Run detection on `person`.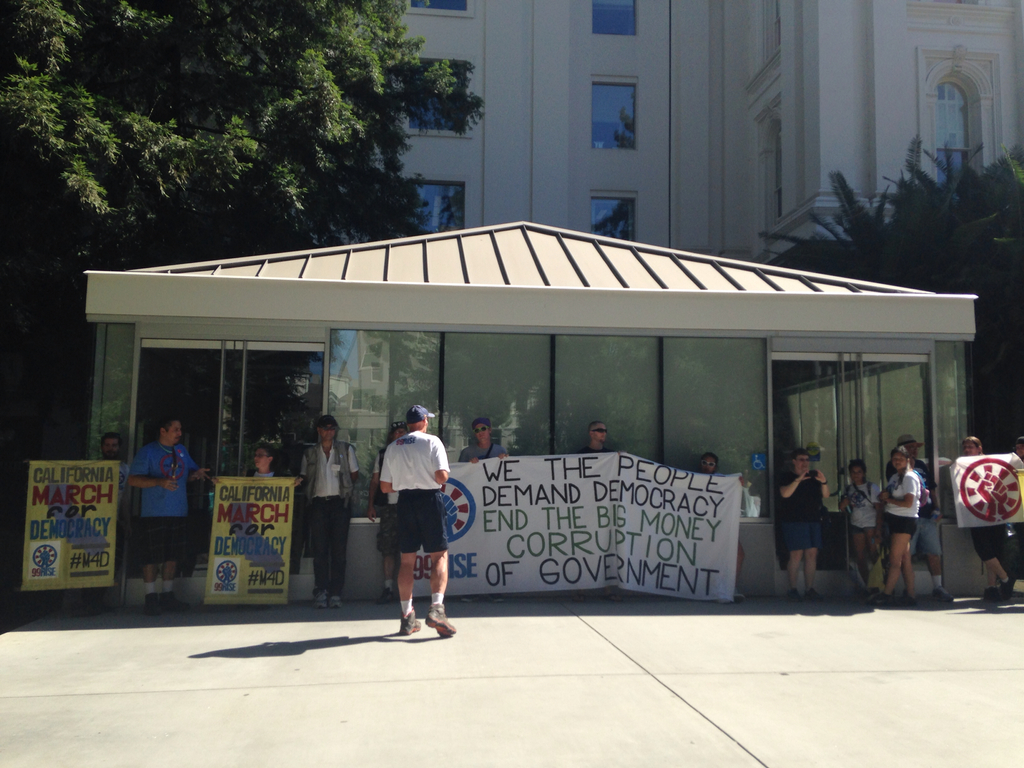
Result: <bbox>898, 433, 951, 602</bbox>.
